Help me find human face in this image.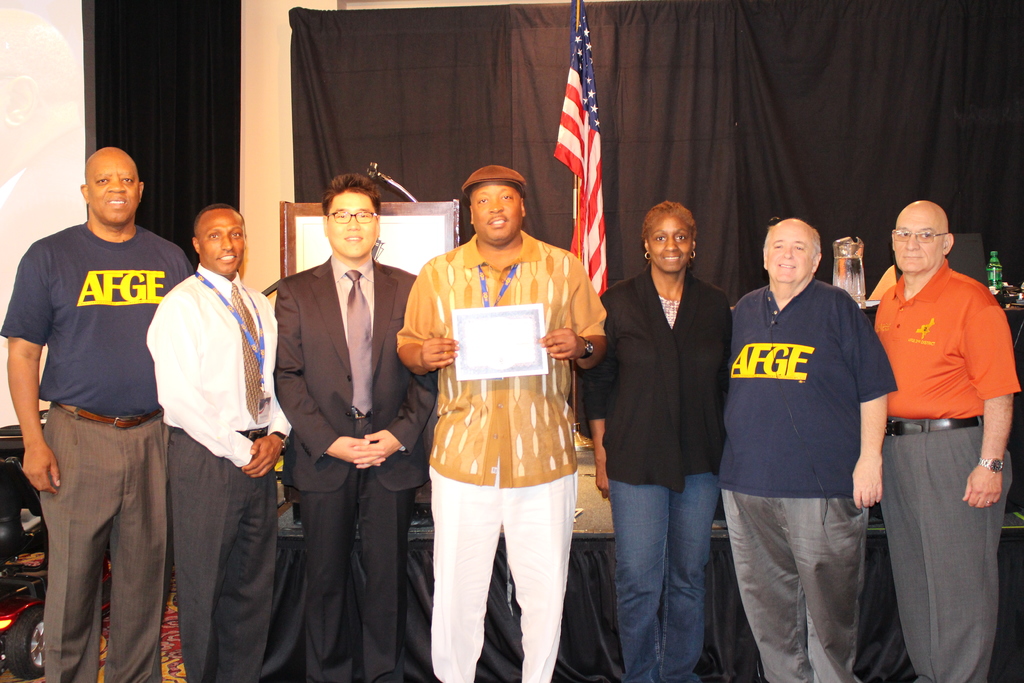
Found it: [645,216,689,272].
